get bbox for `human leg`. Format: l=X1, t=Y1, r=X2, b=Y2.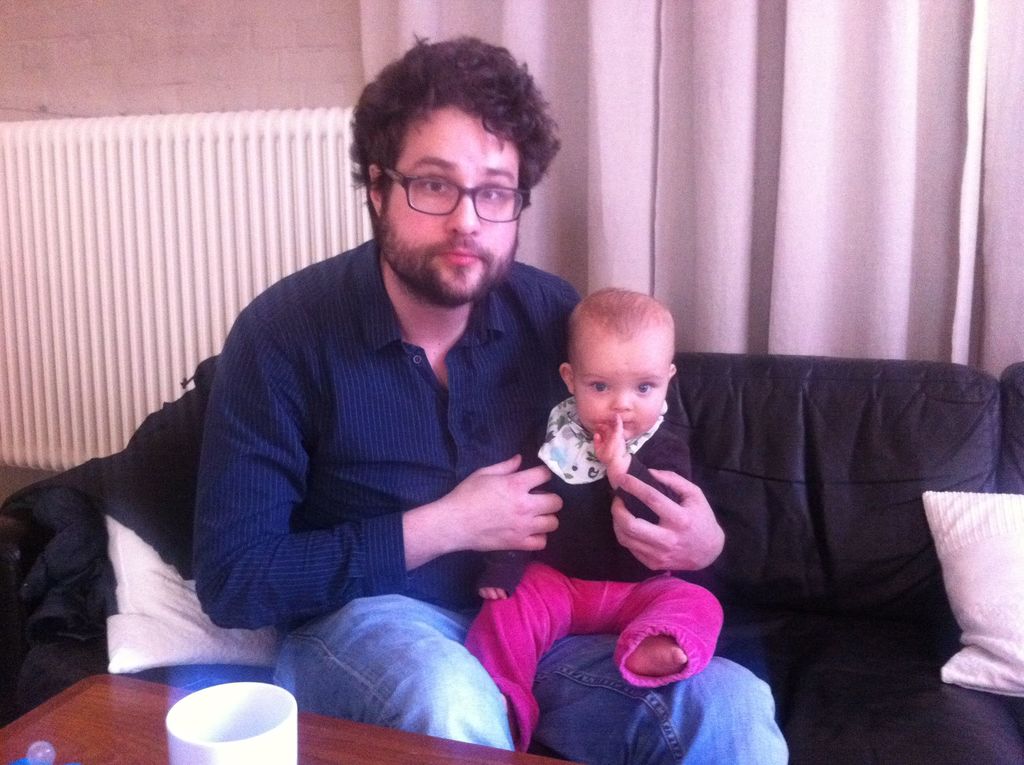
l=531, t=626, r=796, b=764.
